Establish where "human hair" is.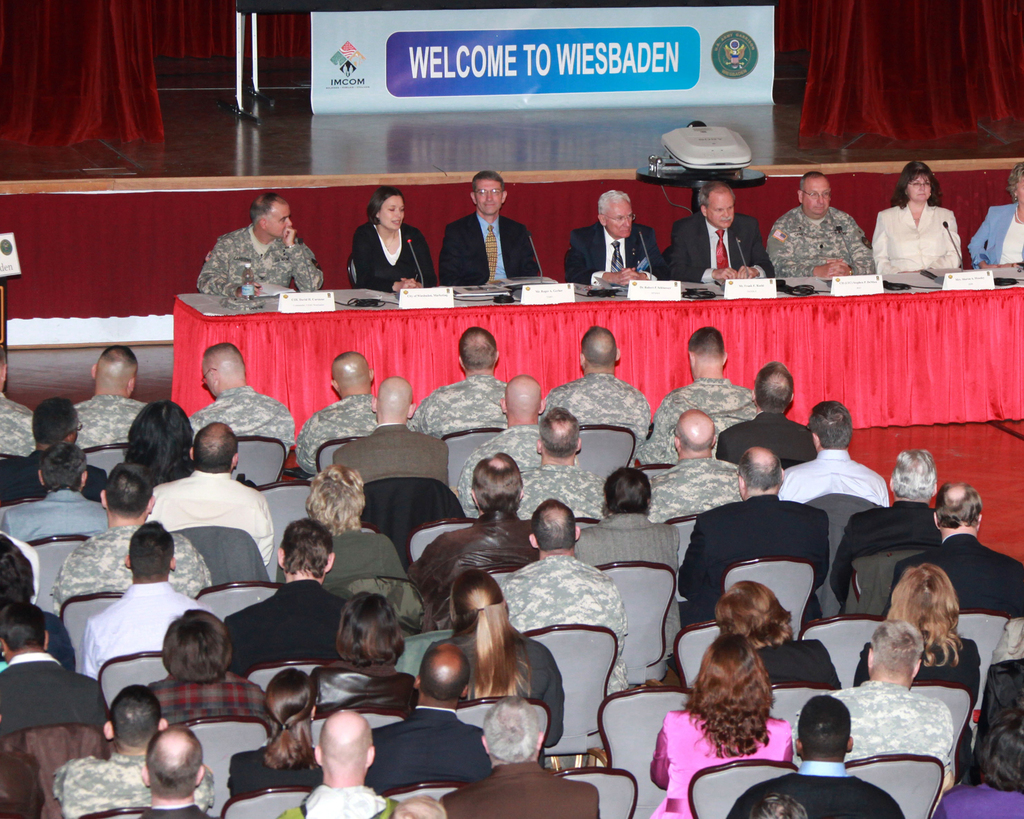
Established at region(472, 170, 508, 190).
